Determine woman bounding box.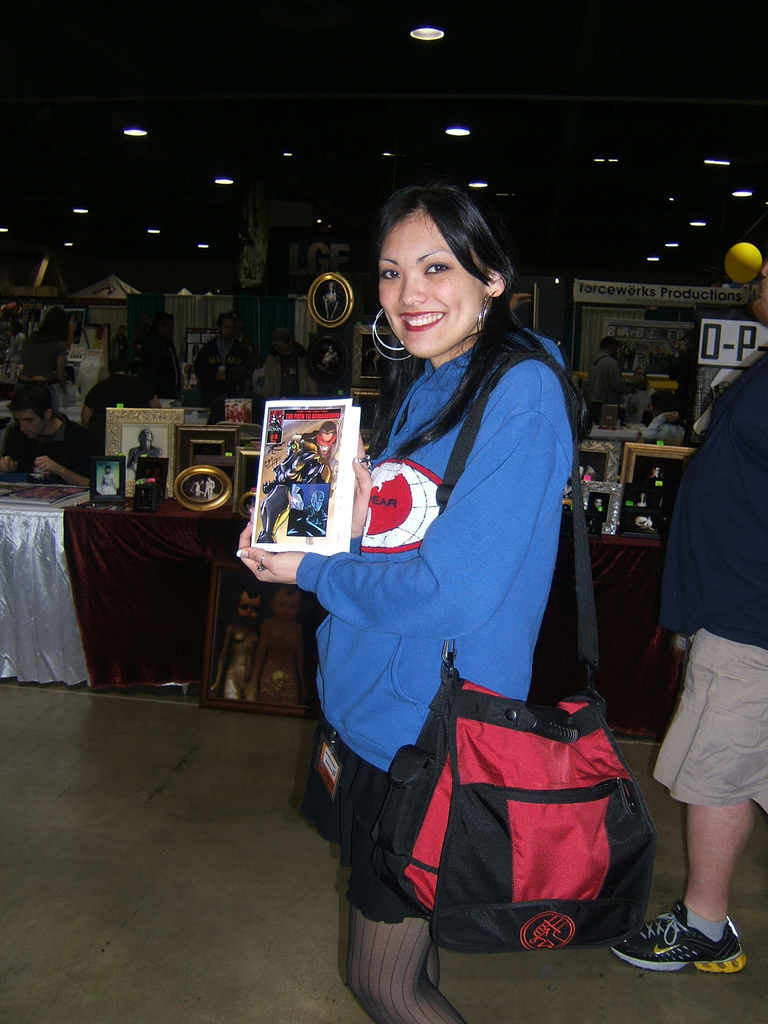
Determined: (x1=125, y1=426, x2=159, y2=472).
